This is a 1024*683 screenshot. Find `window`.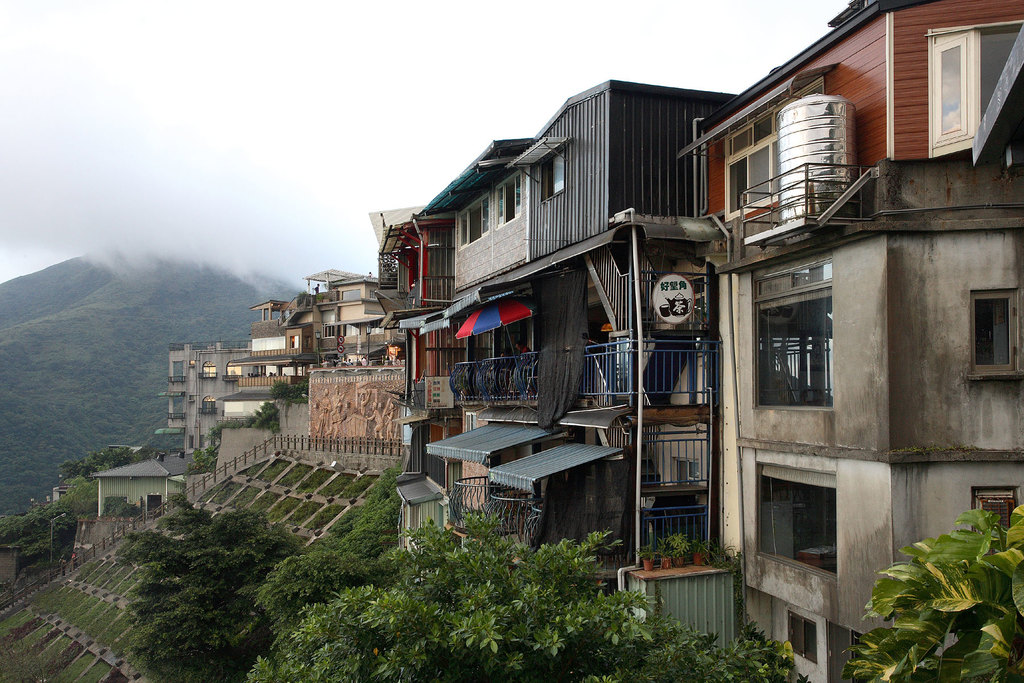
Bounding box: (x1=755, y1=265, x2=834, y2=408).
